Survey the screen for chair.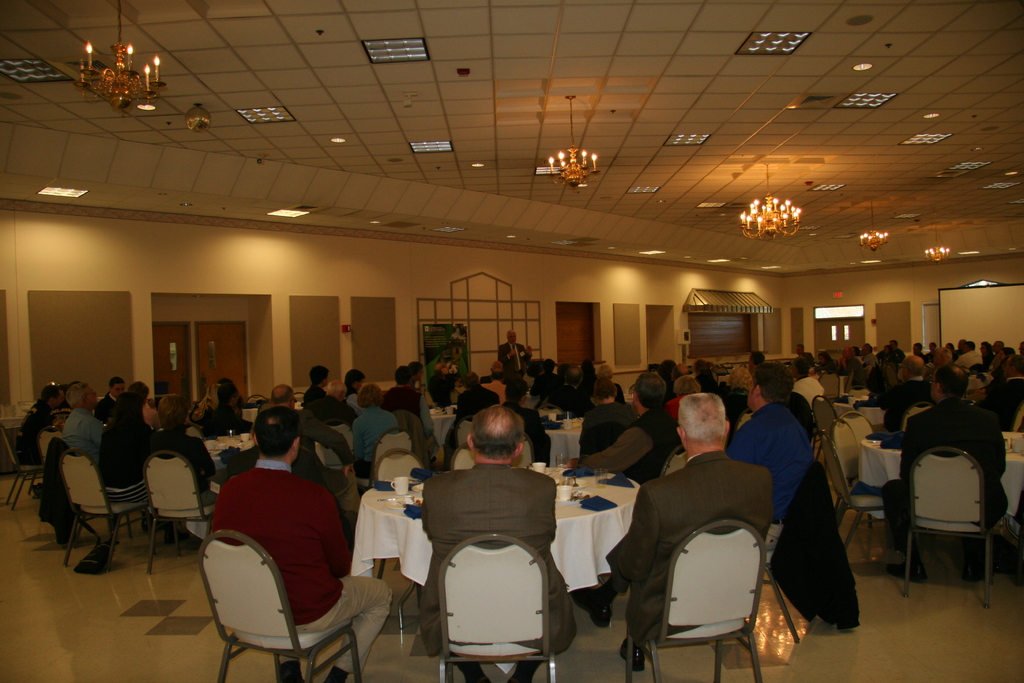
Survey found: x1=451, y1=440, x2=479, y2=469.
